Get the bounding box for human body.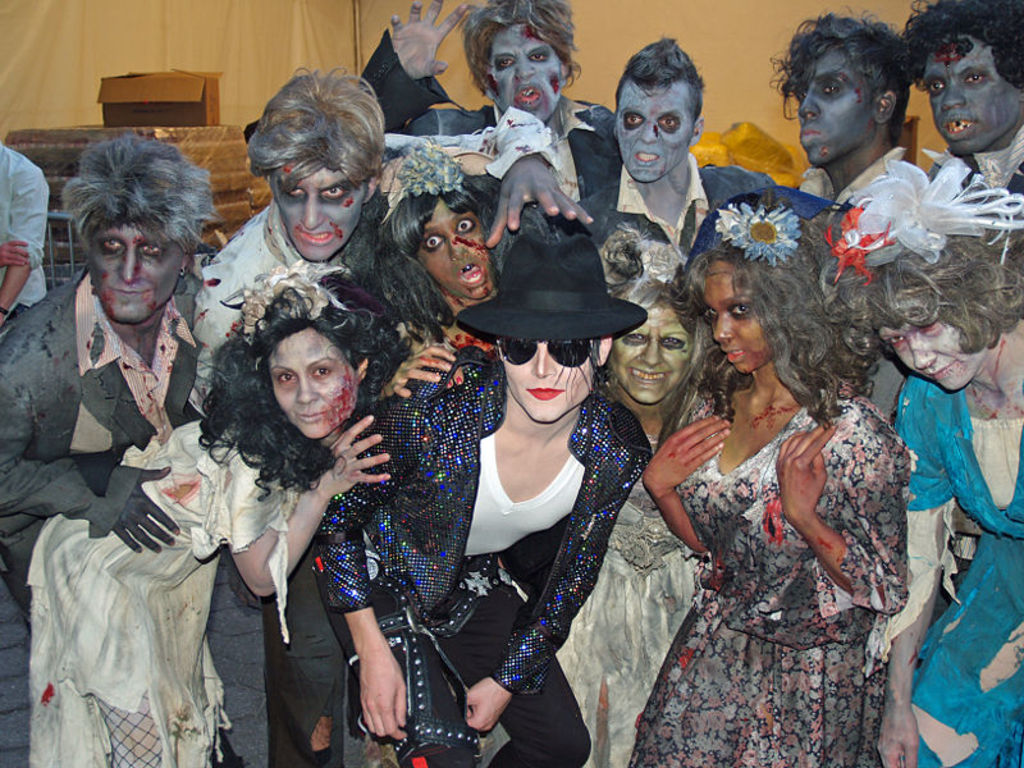
[552,228,700,767].
